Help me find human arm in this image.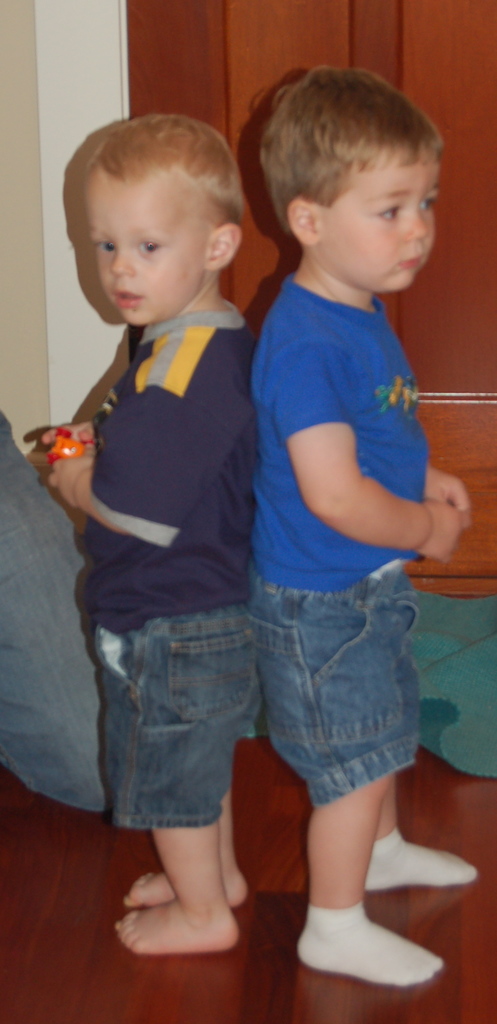
Found it: bbox(412, 462, 477, 518).
